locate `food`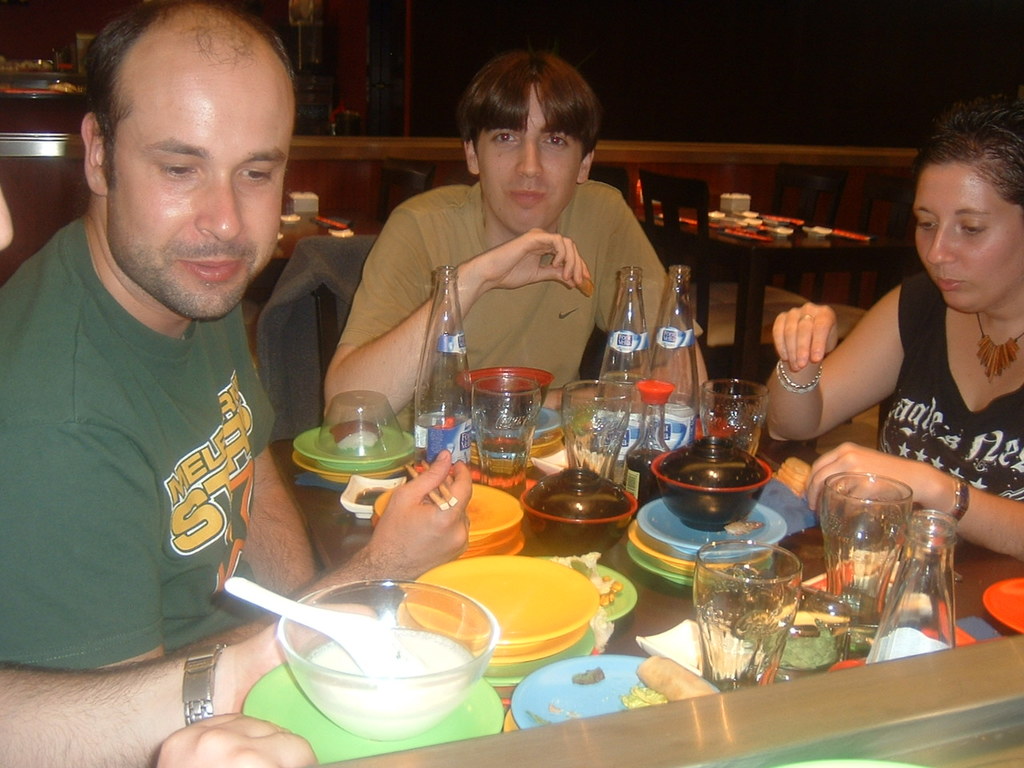
pyautogui.locateOnScreen(354, 482, 388, 506)
